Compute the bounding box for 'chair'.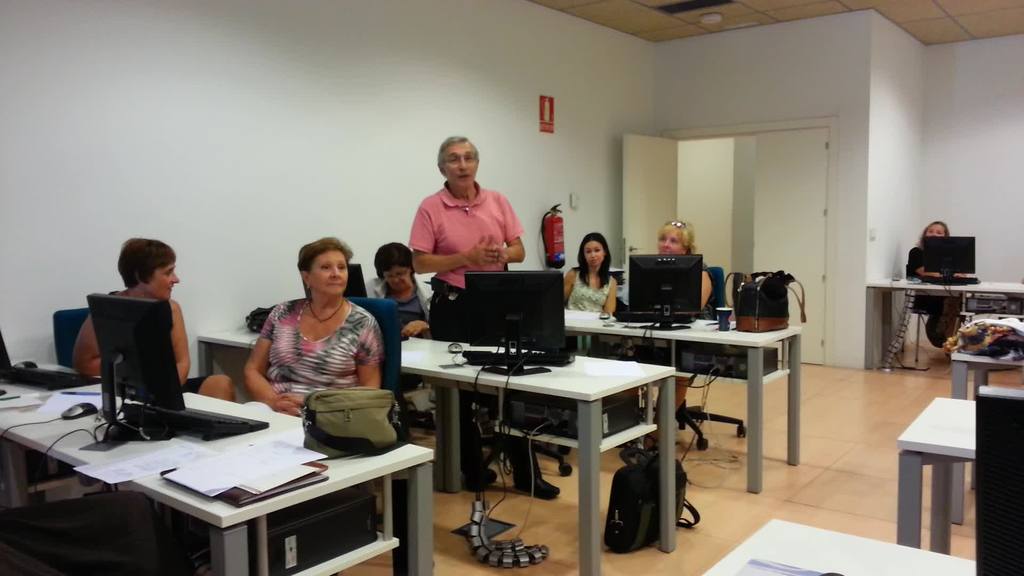
[572, 266, 627, 324].
